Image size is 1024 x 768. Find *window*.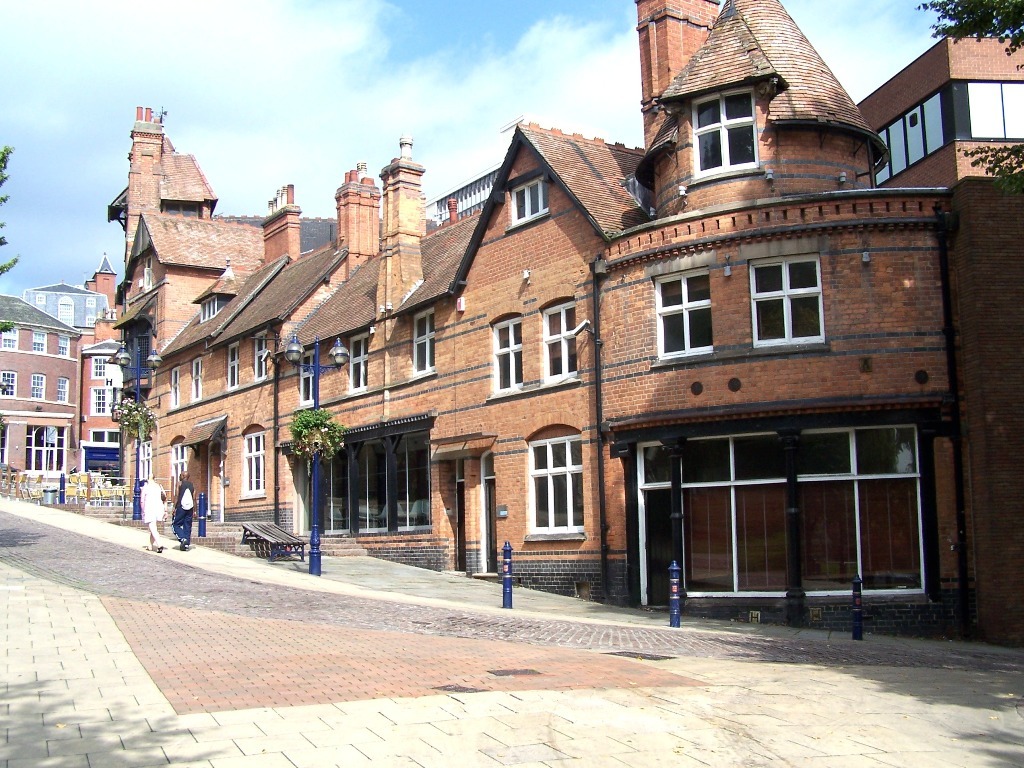
748/252/822/353.
